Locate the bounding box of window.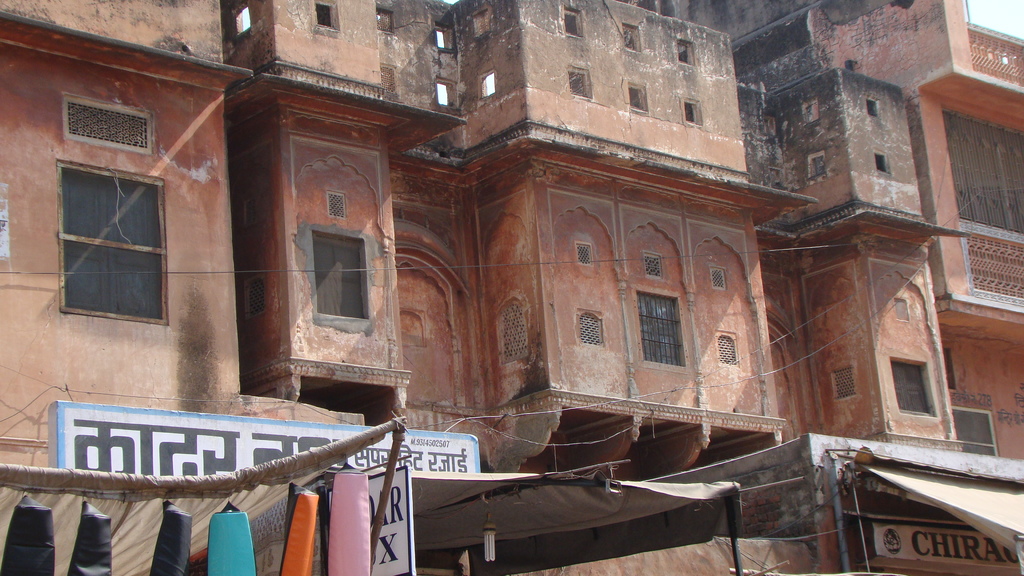
Bounding box: bbox=(634, 292, 689, 373).
